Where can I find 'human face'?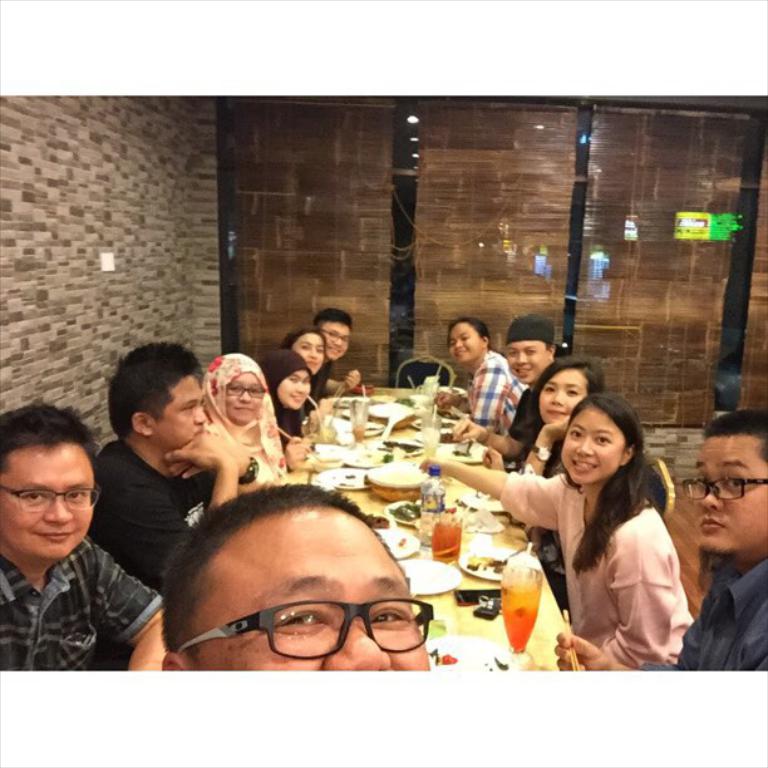
You can find it at bbox=(289, 333, 326, 373).
